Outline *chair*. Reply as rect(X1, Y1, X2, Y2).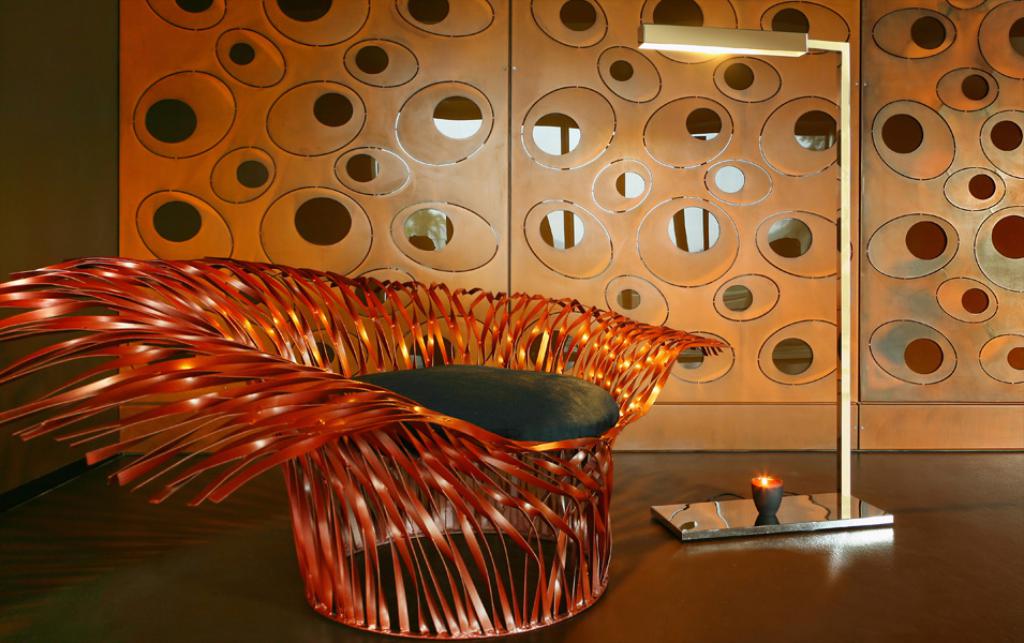
rect(29, 235, 726, 626).
